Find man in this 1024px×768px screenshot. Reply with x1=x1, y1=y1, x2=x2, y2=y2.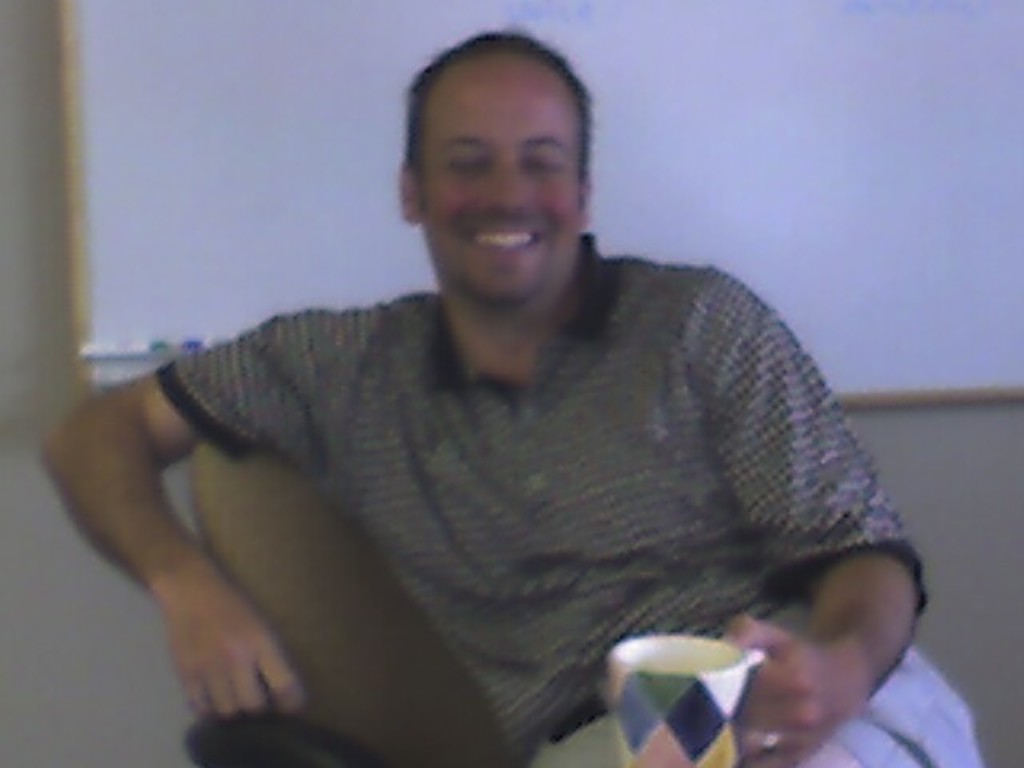
x1=78, y1=56, x2=944, y2=766.
